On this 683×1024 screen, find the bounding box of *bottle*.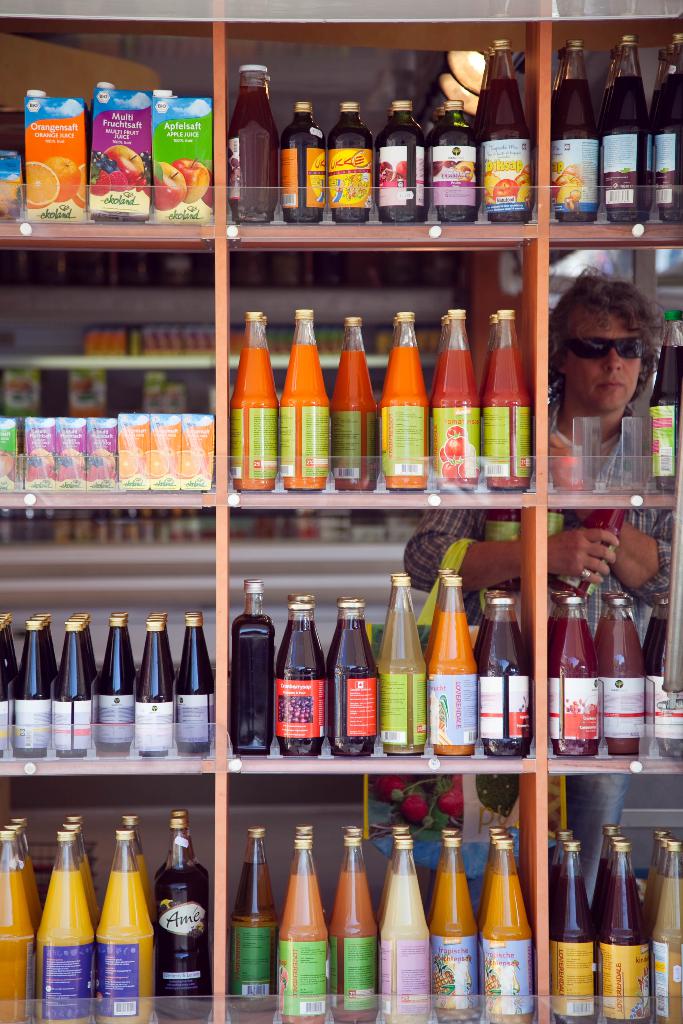
Bounding box: detection(477, 305, 529, 493).
